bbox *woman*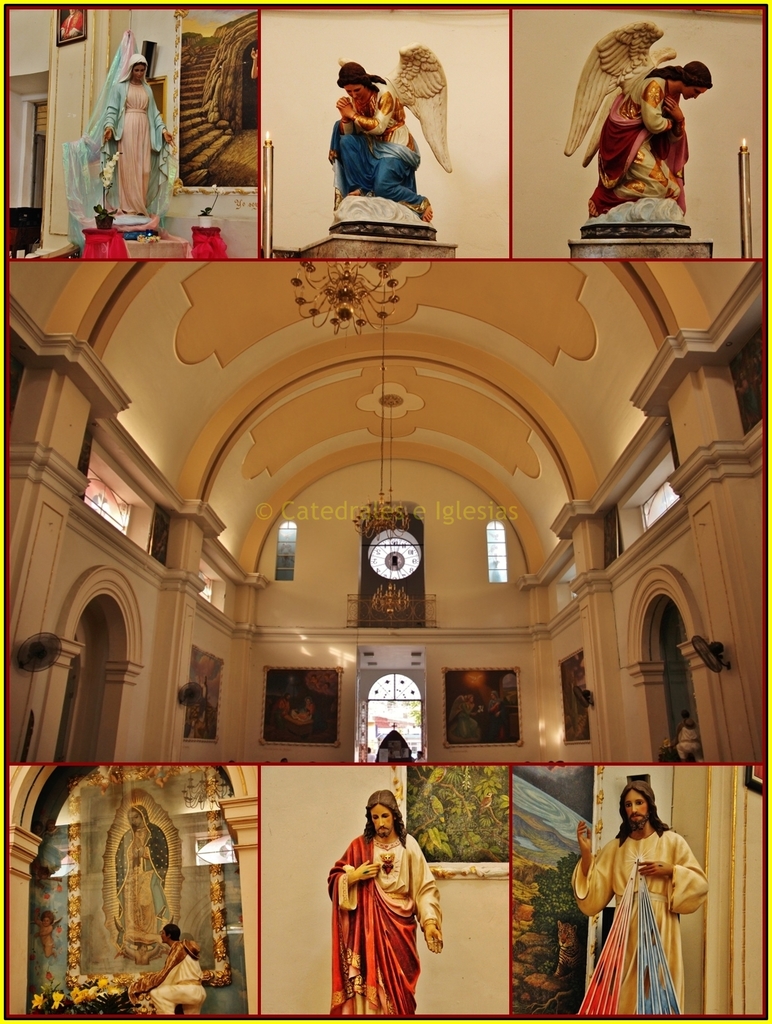
box(584, 56, 717, 223)
